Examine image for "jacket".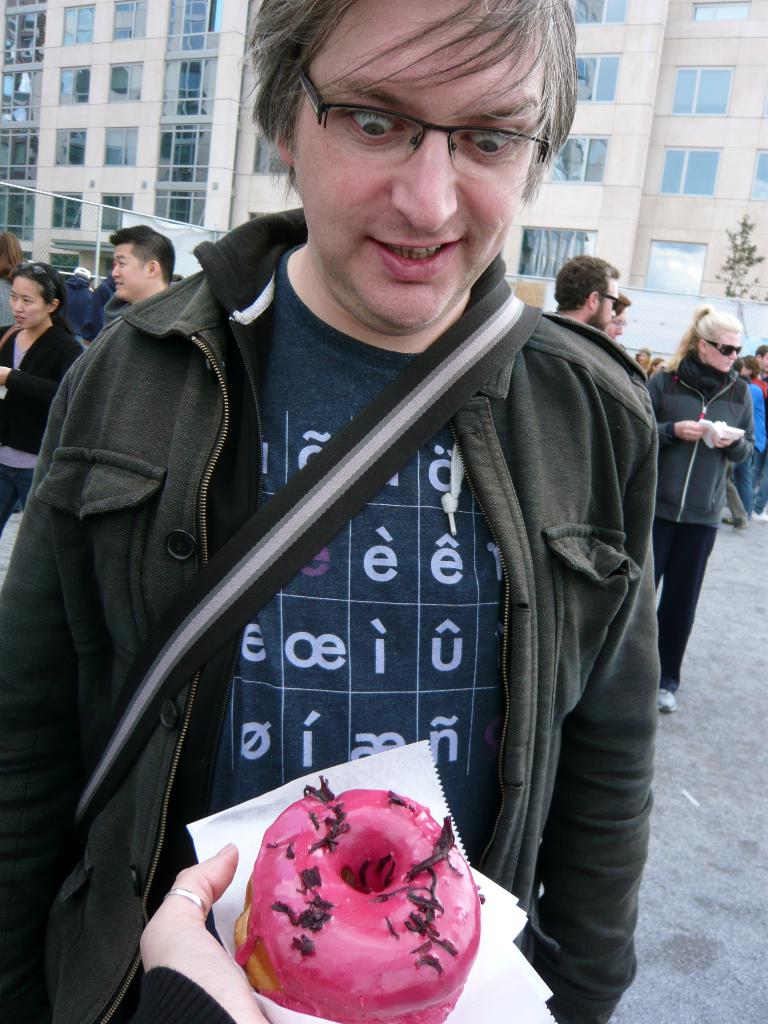
Examination result: <bbox>649, 353, 754, 522</bbox>.
